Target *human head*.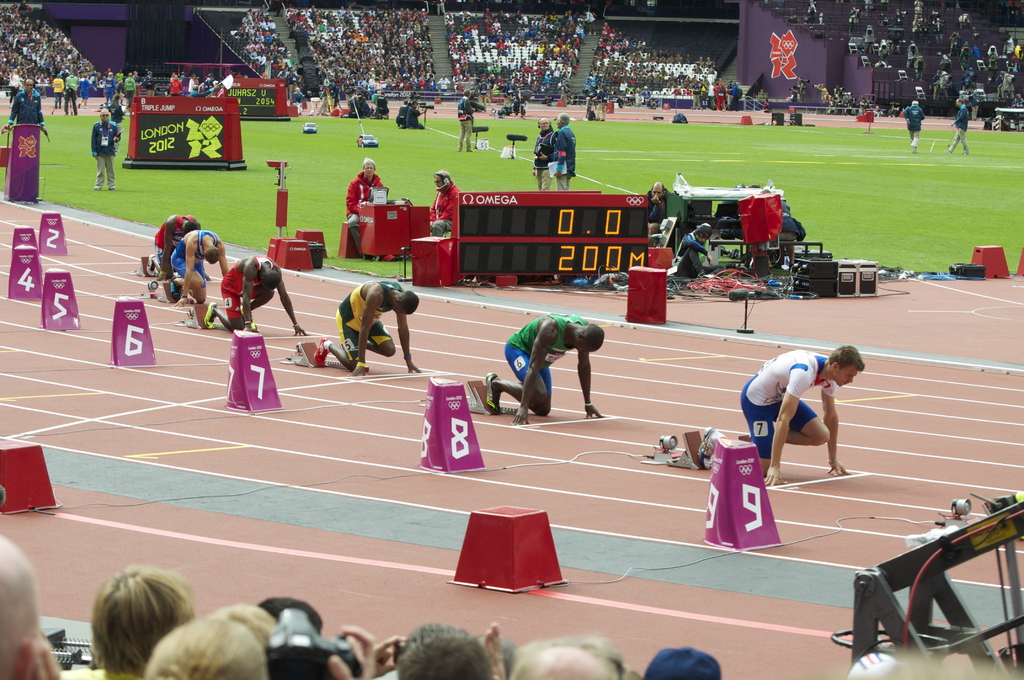
Target region: crop(99, 109, 107, 122).
